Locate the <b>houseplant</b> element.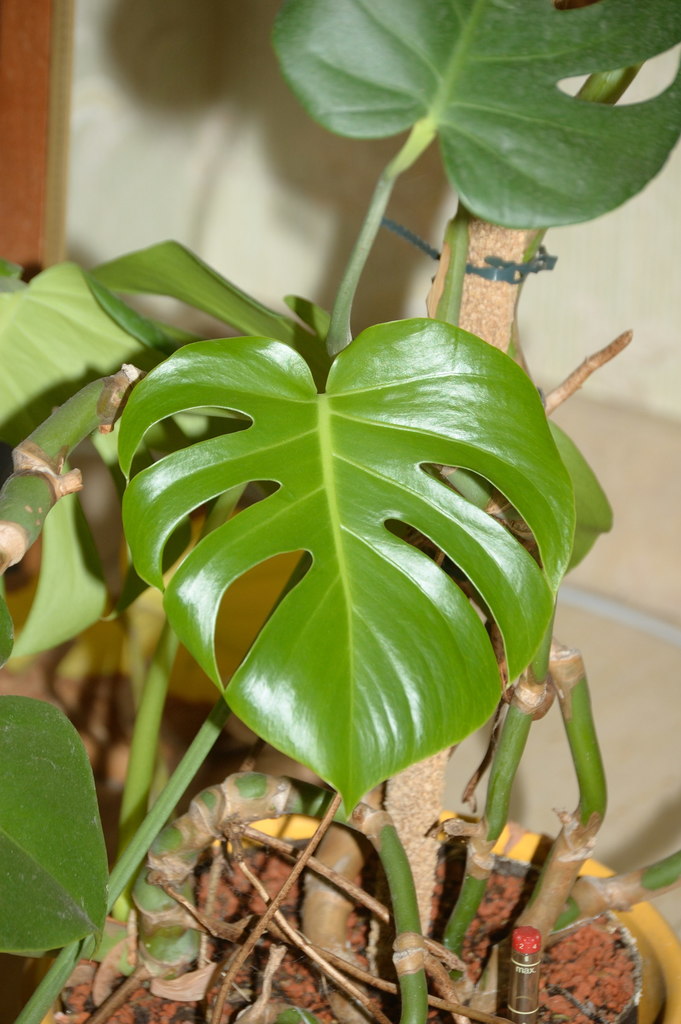
Element bbox: [0, 81, 680, 1023].
